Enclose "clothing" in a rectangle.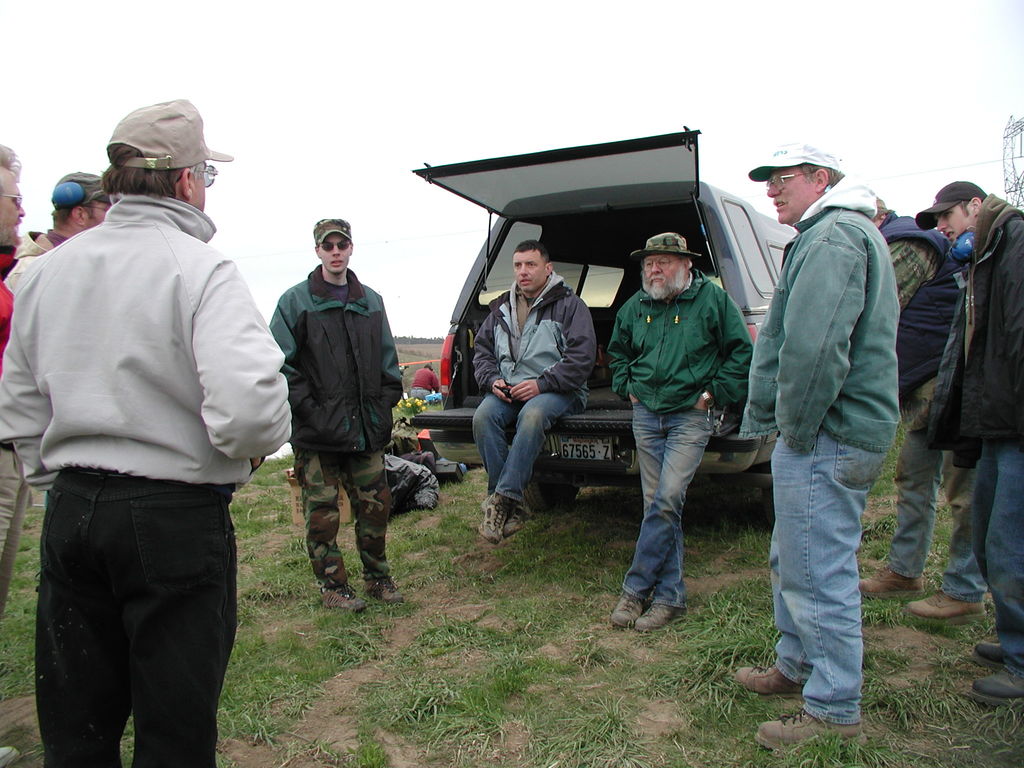
(x1=877, y1=207, x2=970, y2=578).
